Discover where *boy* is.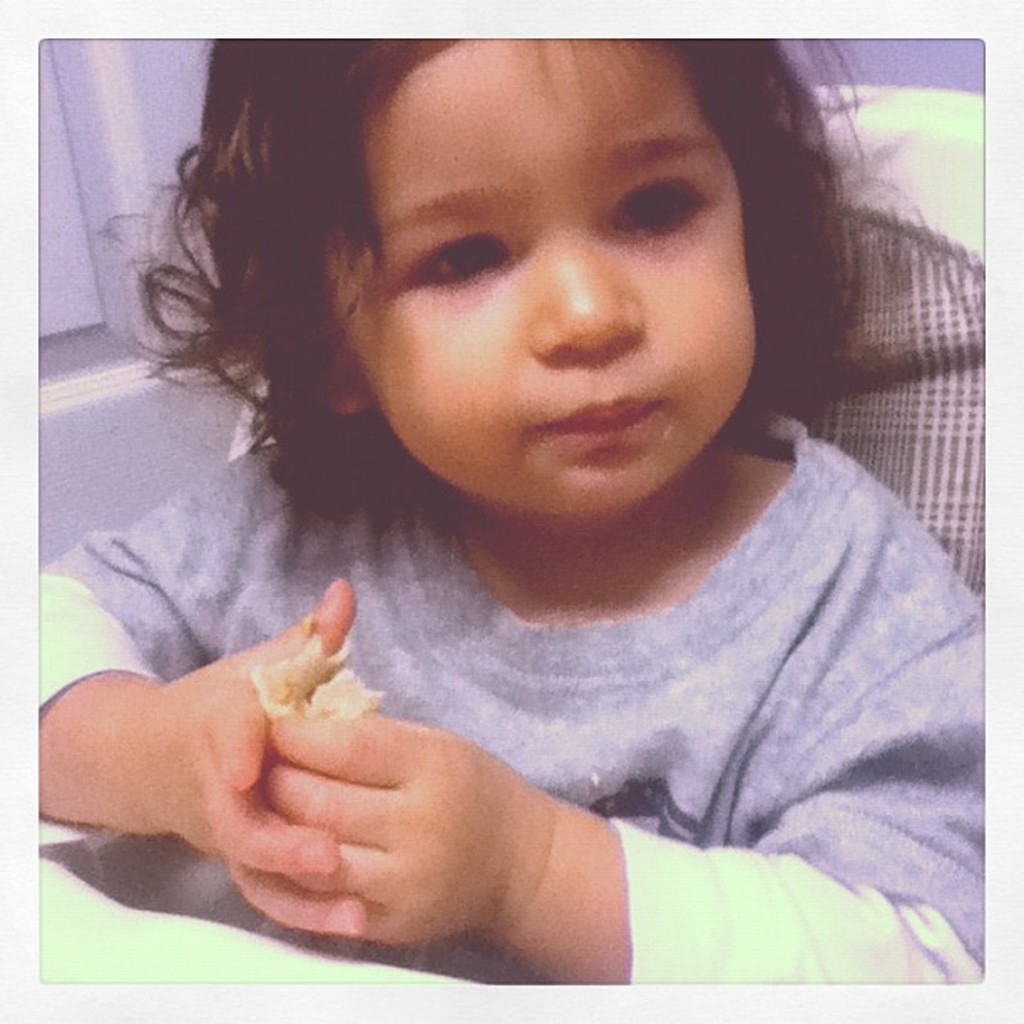
Discovered at l=30, t=38, r=1006, b=986.
